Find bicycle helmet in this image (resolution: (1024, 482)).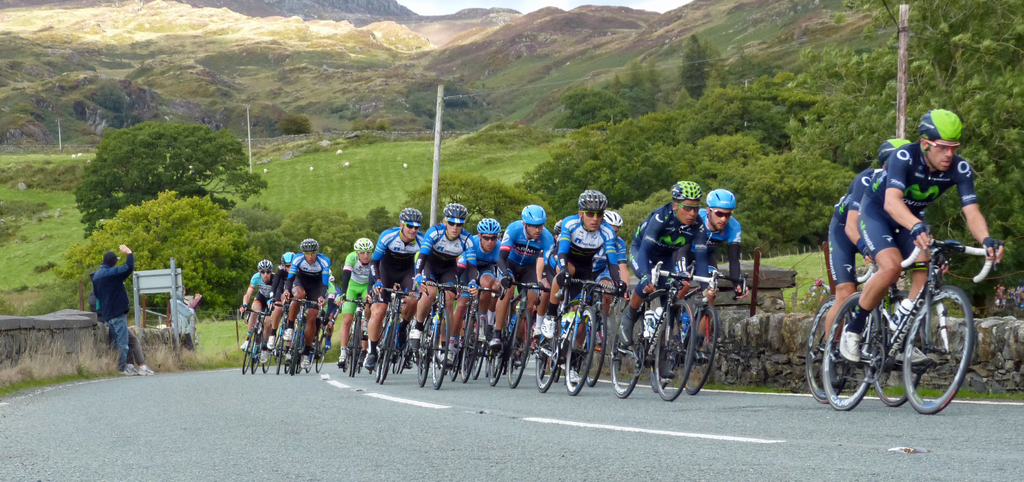
278:251:292:267.
